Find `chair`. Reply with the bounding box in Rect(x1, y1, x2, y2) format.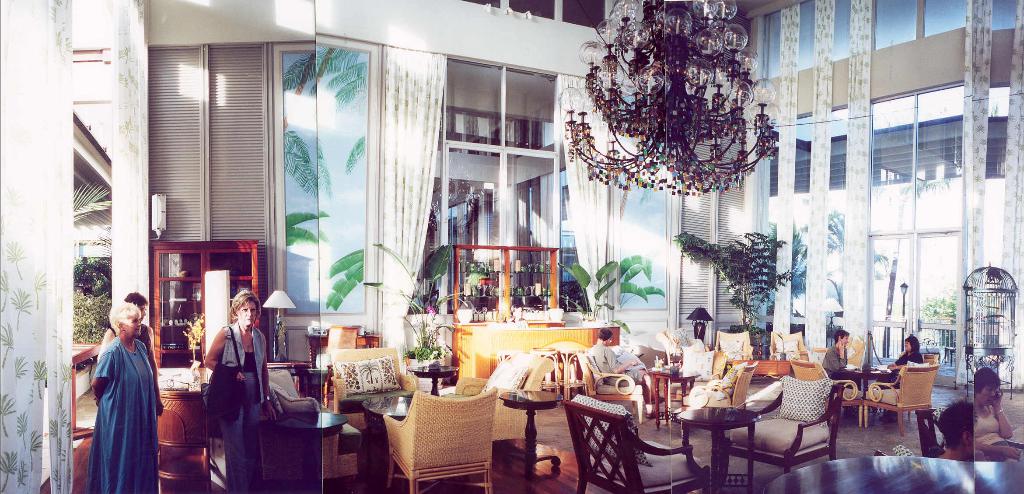
Rect(153, 390, 220, 493).
